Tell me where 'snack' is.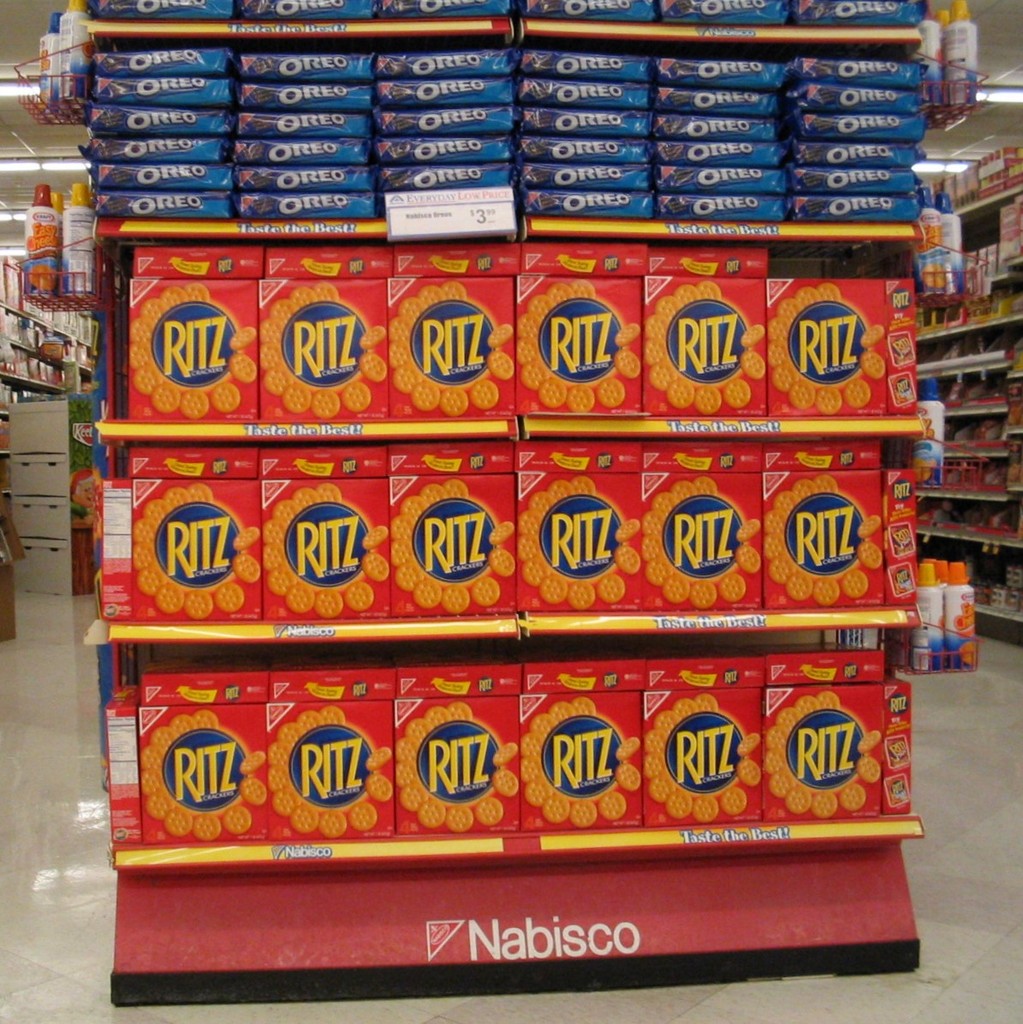
'snack' is at [left=491, top=352, right=512, bottom=380].
